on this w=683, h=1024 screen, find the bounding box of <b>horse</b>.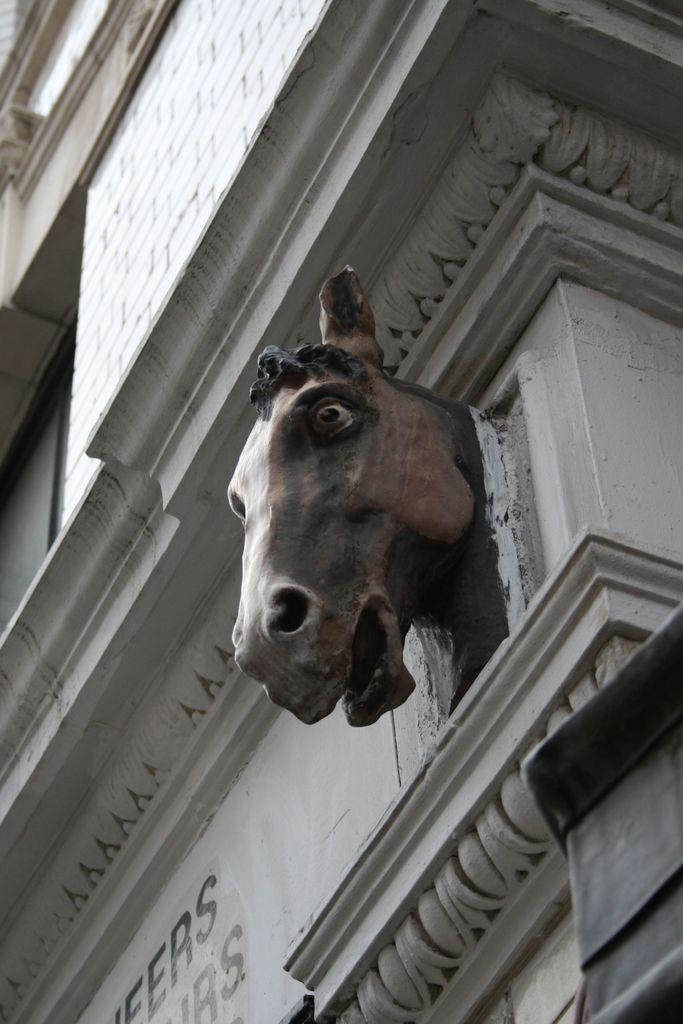
Bounding box: box=[232, 259, 505, 726].
